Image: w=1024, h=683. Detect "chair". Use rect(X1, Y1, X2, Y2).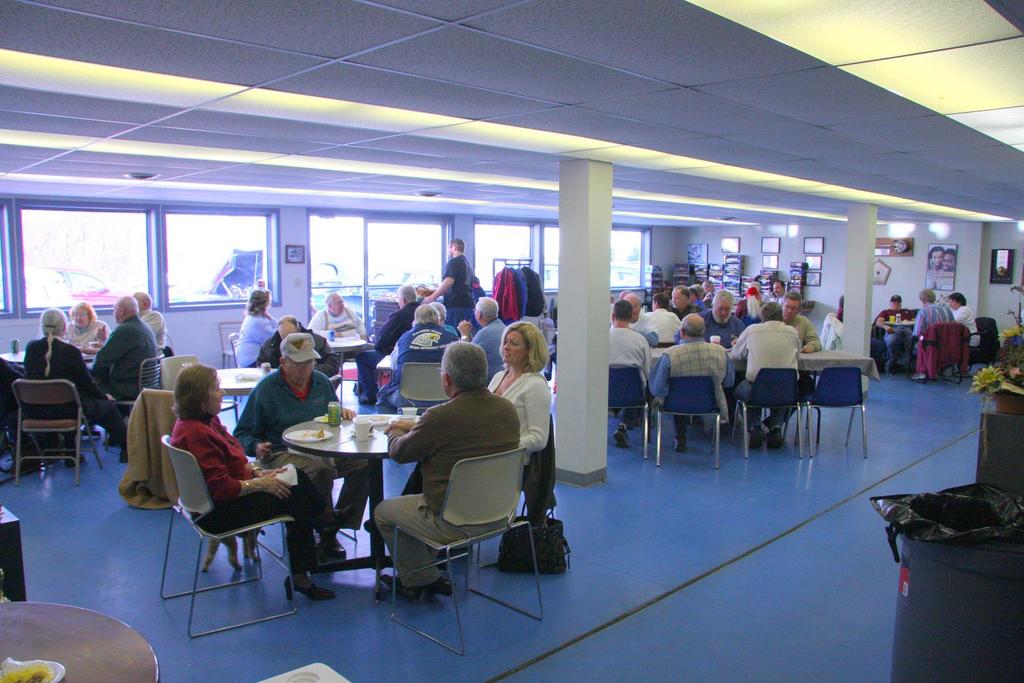
rect(650, 371, 725, 469).
